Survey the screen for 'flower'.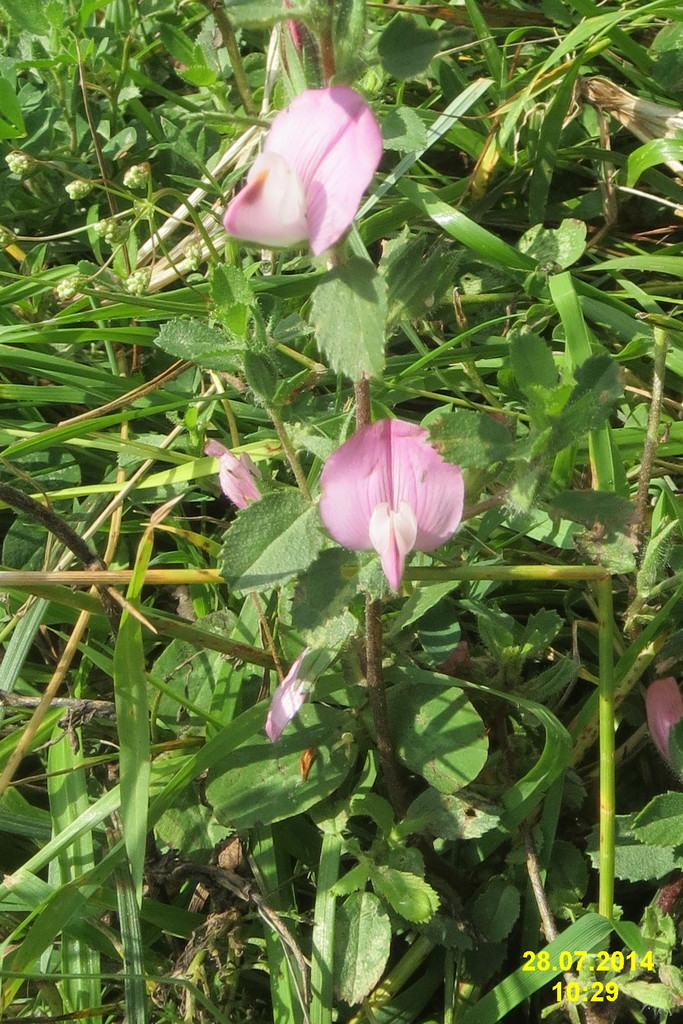
Survey found: pyautogui.locateOnScreen(643, 673, 682, 772).
